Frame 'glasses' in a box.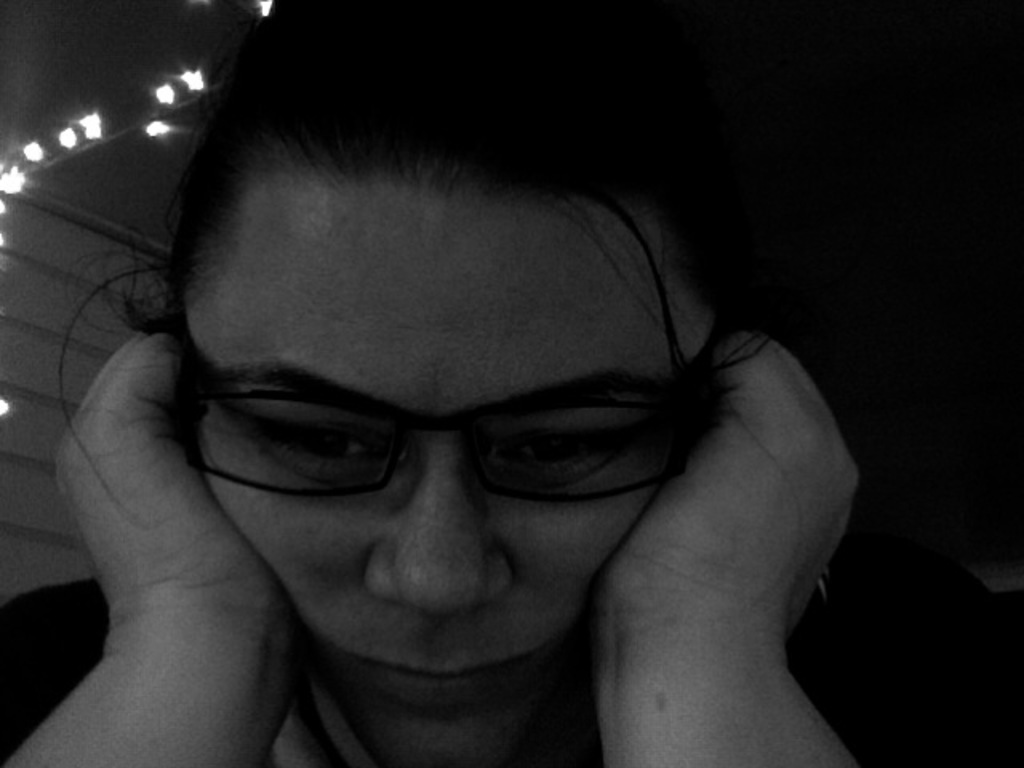
BBox(152, 307, 755, 526).
